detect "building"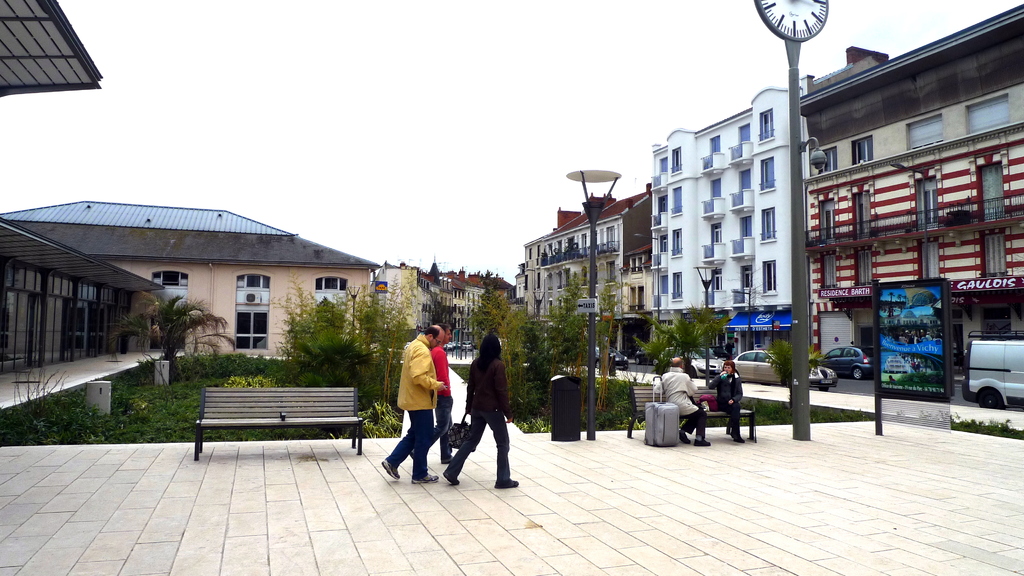
pyautogui.locateOnScreen(797, 0, 1023, 383)
